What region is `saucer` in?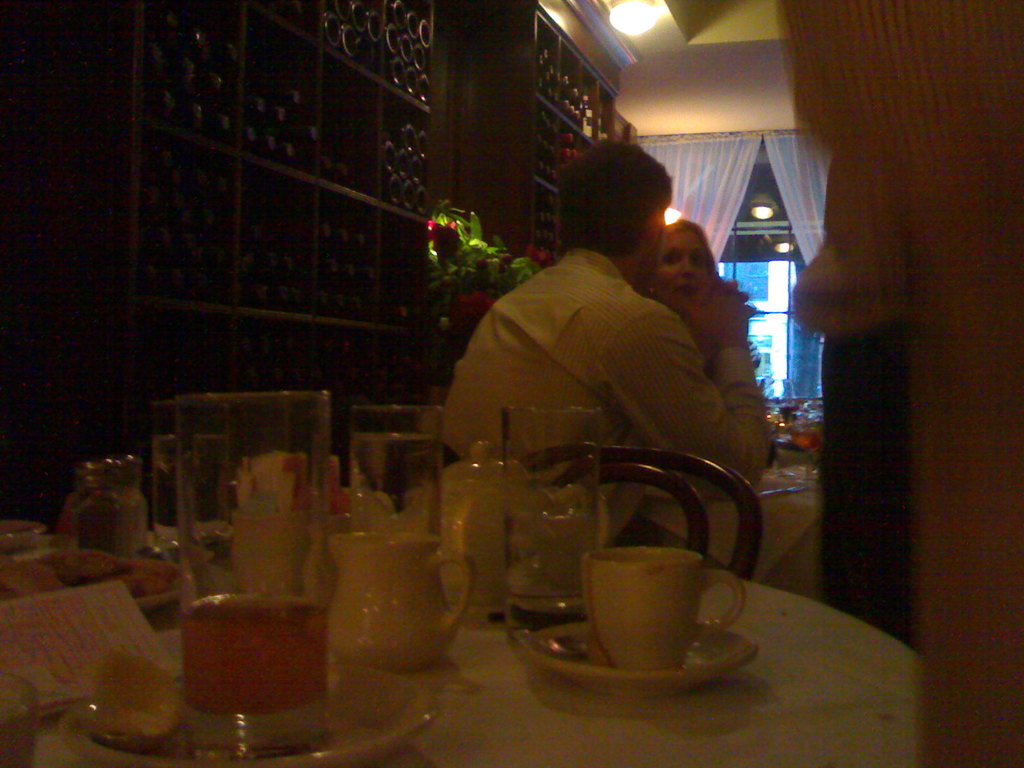
<region>523, 618, 761, 705</region>.
